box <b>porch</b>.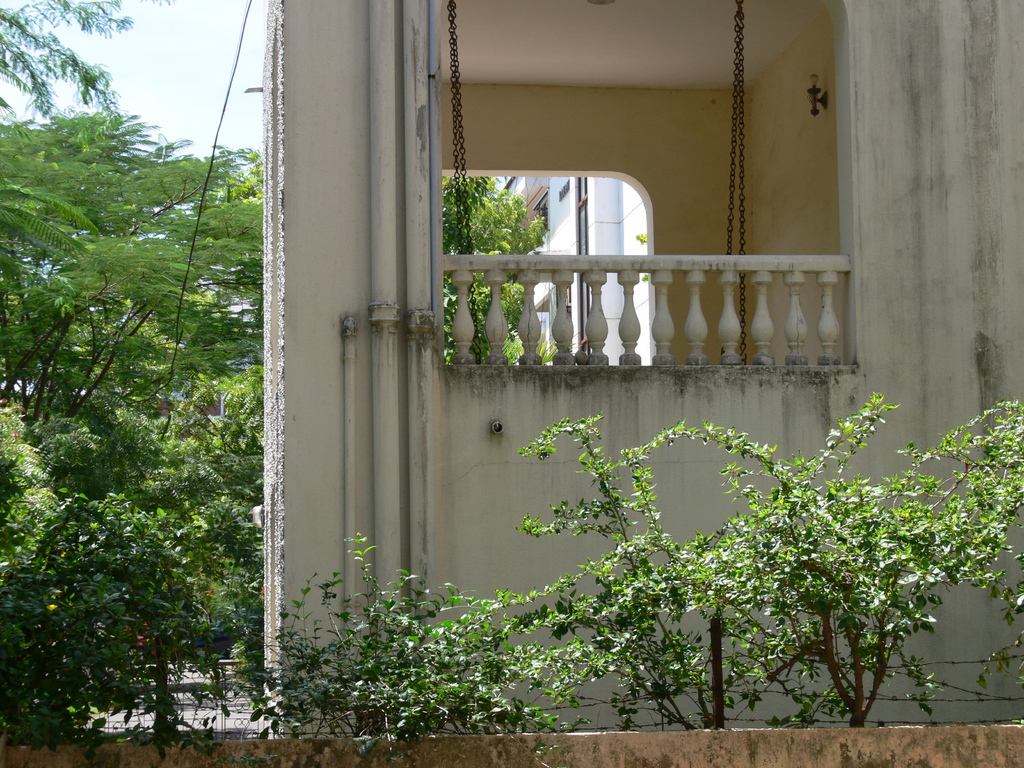
324 171 915 483.
